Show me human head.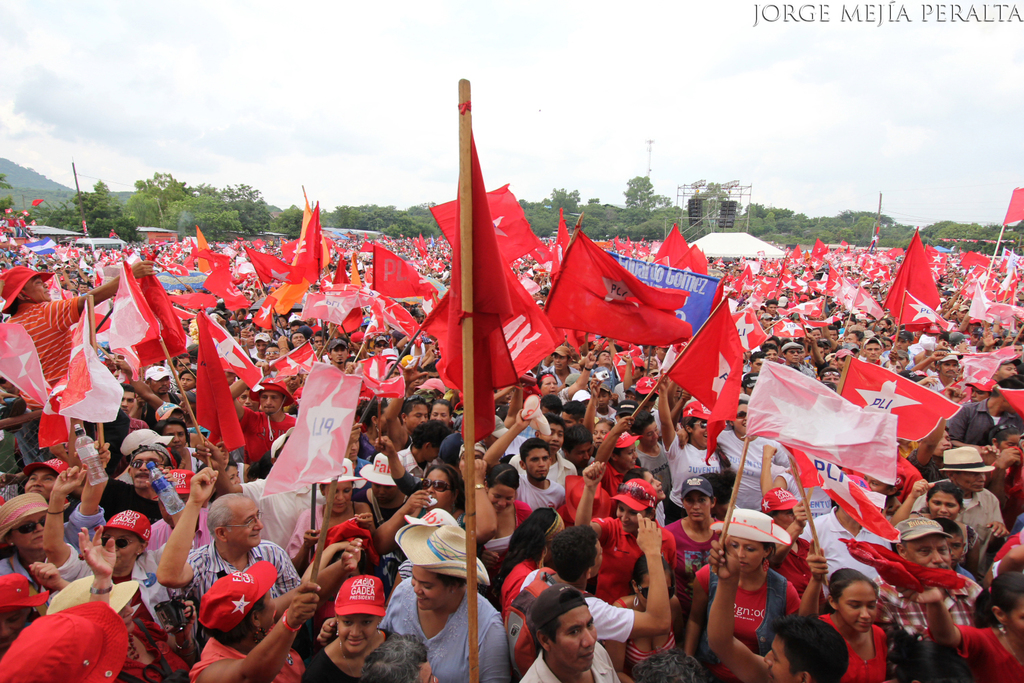
human head is here: (681,475,714,529).
